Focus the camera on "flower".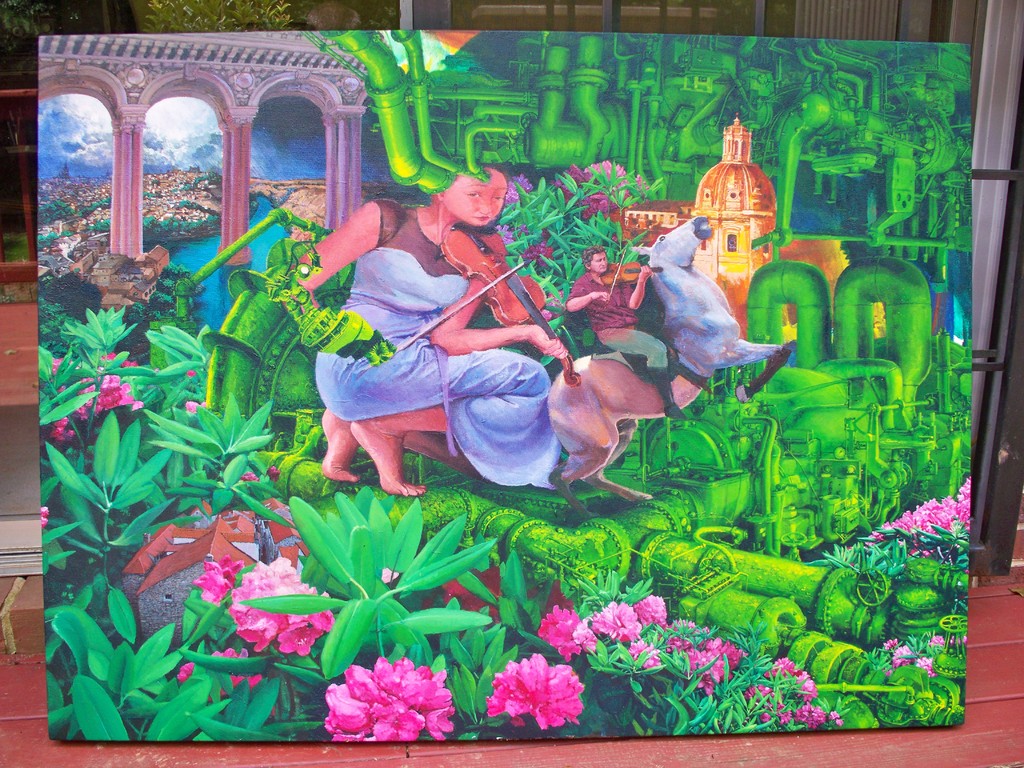
Focus region: Rect(37, 353, 150, 444).
